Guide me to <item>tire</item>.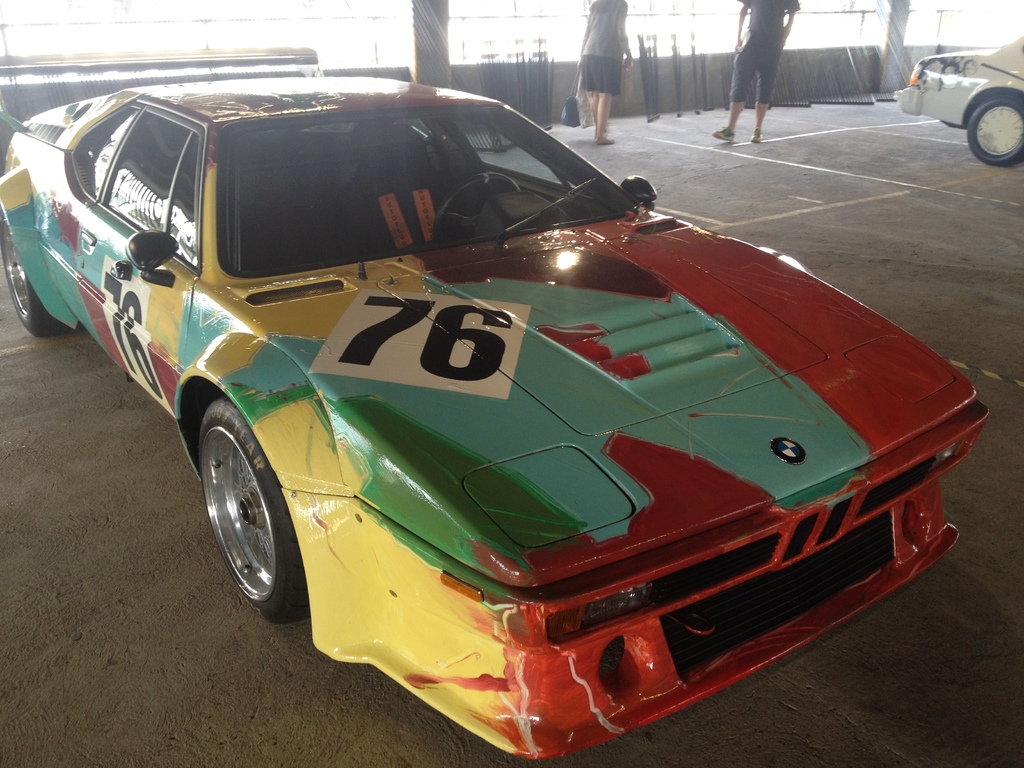
Guidance: x1=1 y1=221 x2=67 y2=338.
